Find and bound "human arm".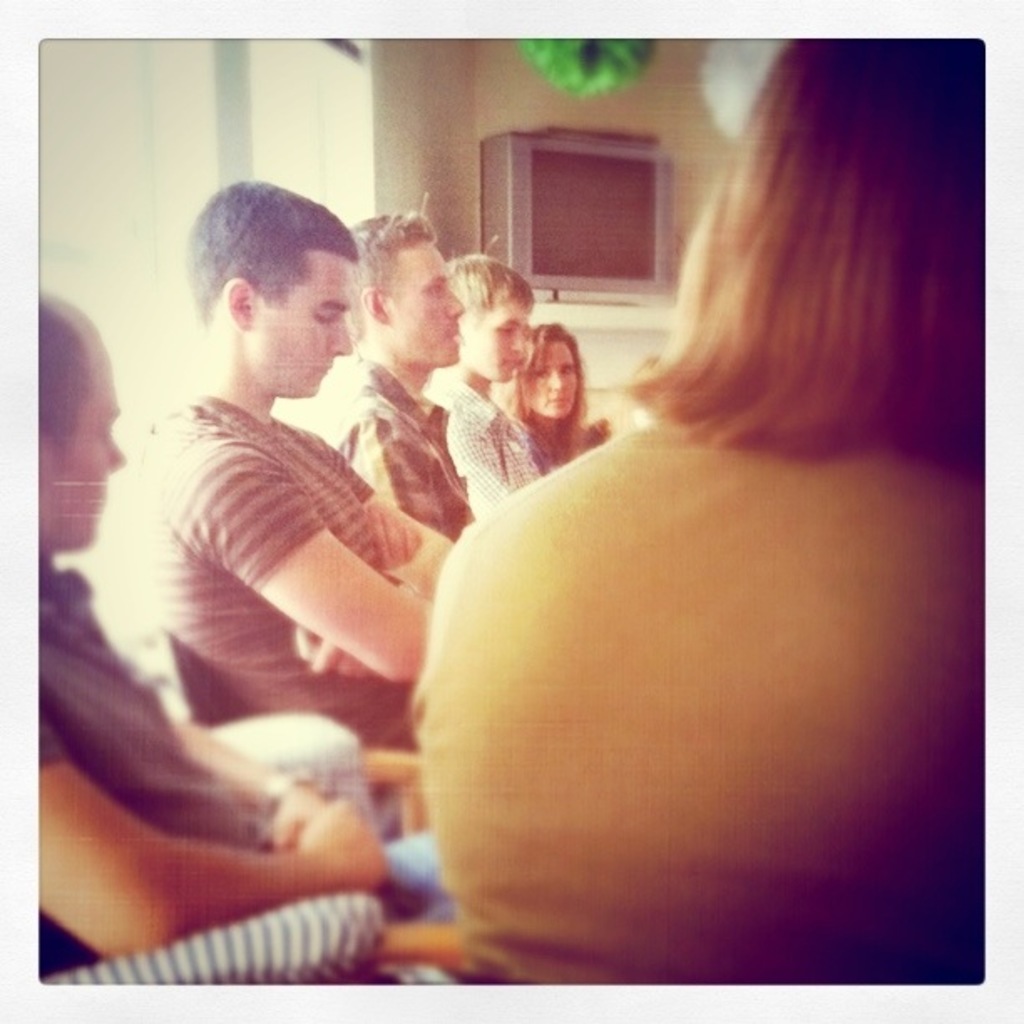
Bound: locate(32, 708, 388, 957).
